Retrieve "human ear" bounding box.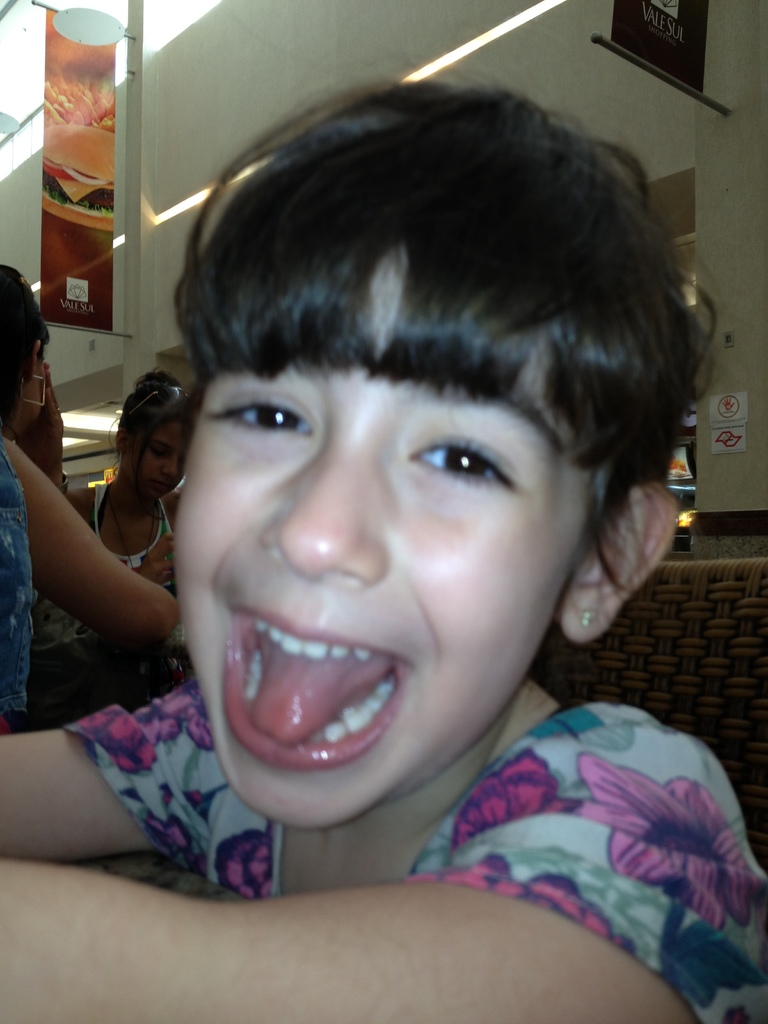
Bounding box: (32,338,42,378).
